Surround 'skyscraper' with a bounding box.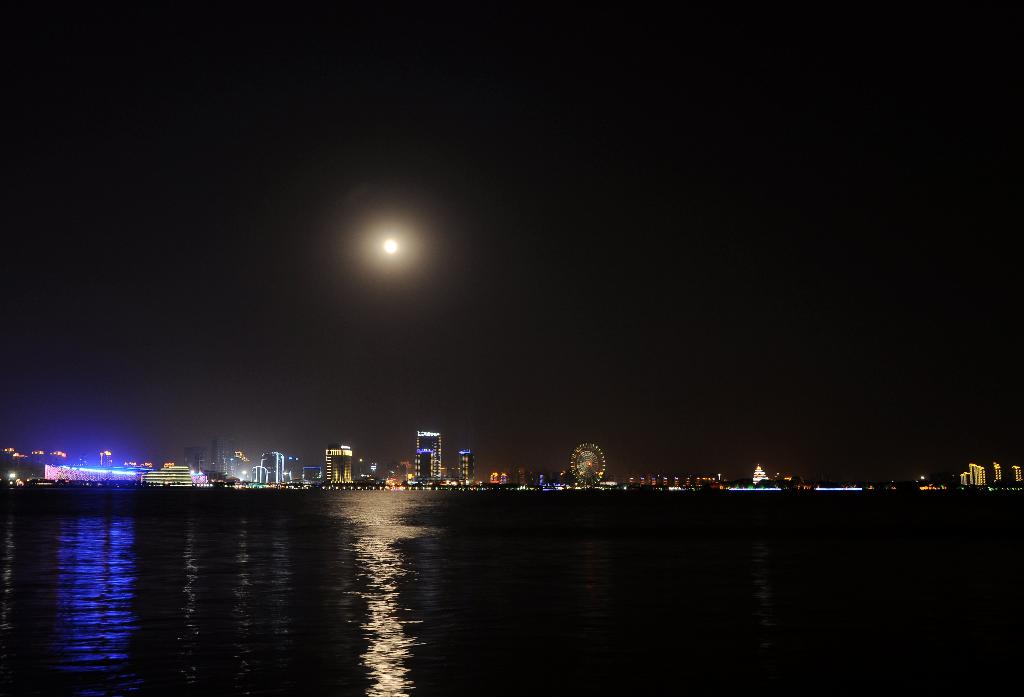
{"left": 213, "top": 434, "right": 234, "bottom": 477}.
